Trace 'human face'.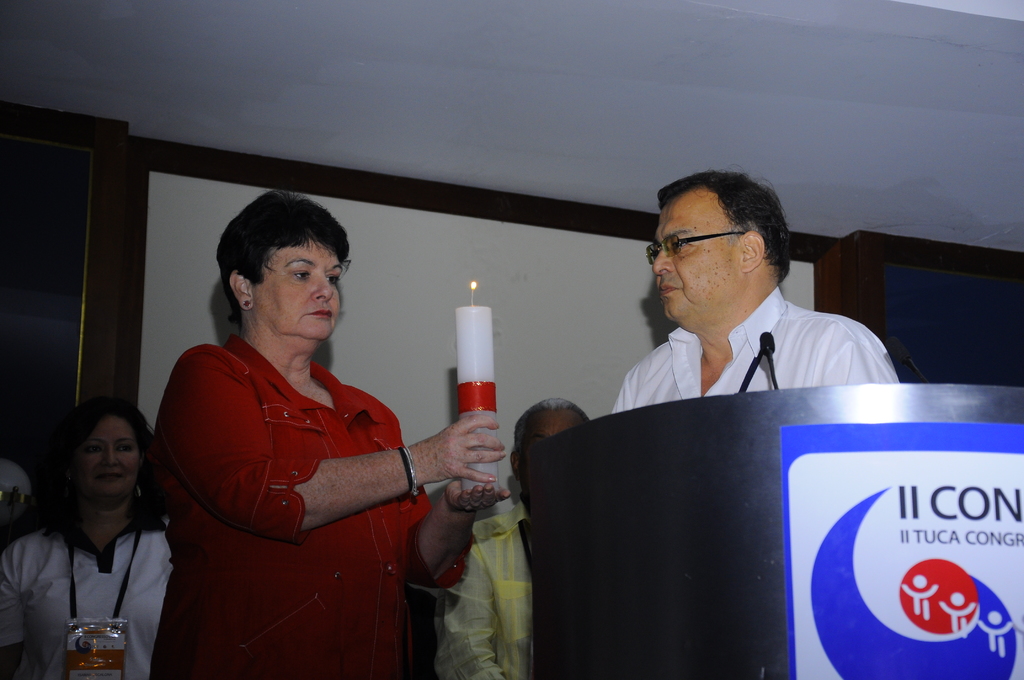
Traced to box=[75, 415, 143, 496].
